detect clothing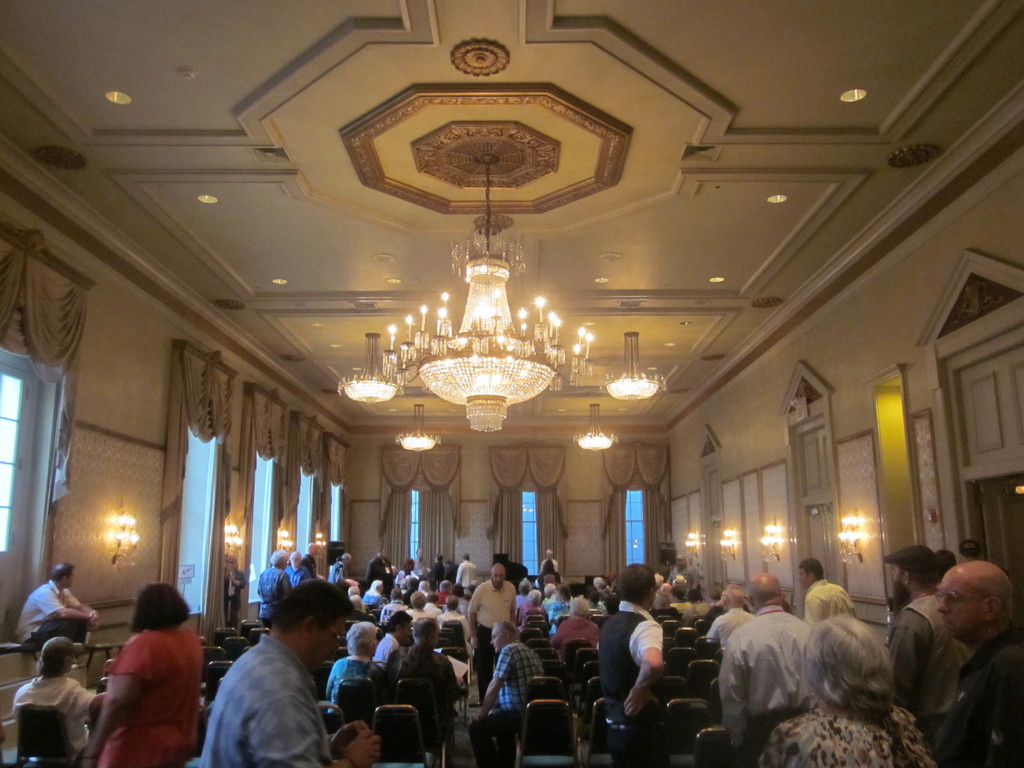
region(473, 643, 541, 767)
